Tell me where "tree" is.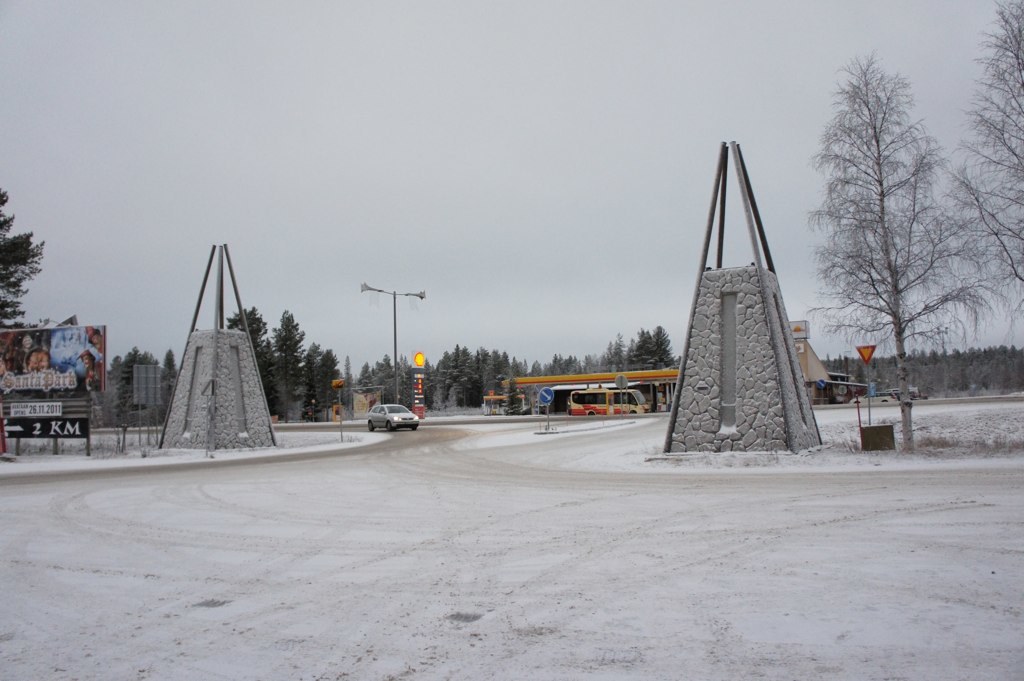
"tree" is at {"left": 222, "top": 306, "right": 285, "bottom": 423}.
